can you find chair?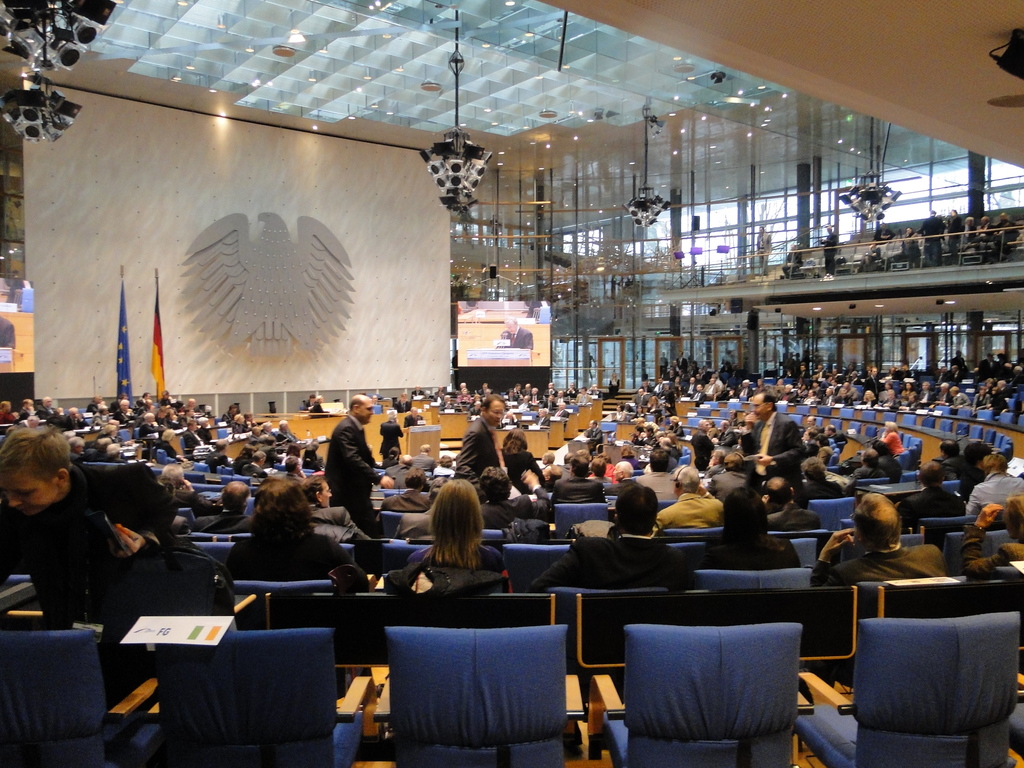
Yes, bounding box: select_region(933, 404, 1023, 430).
